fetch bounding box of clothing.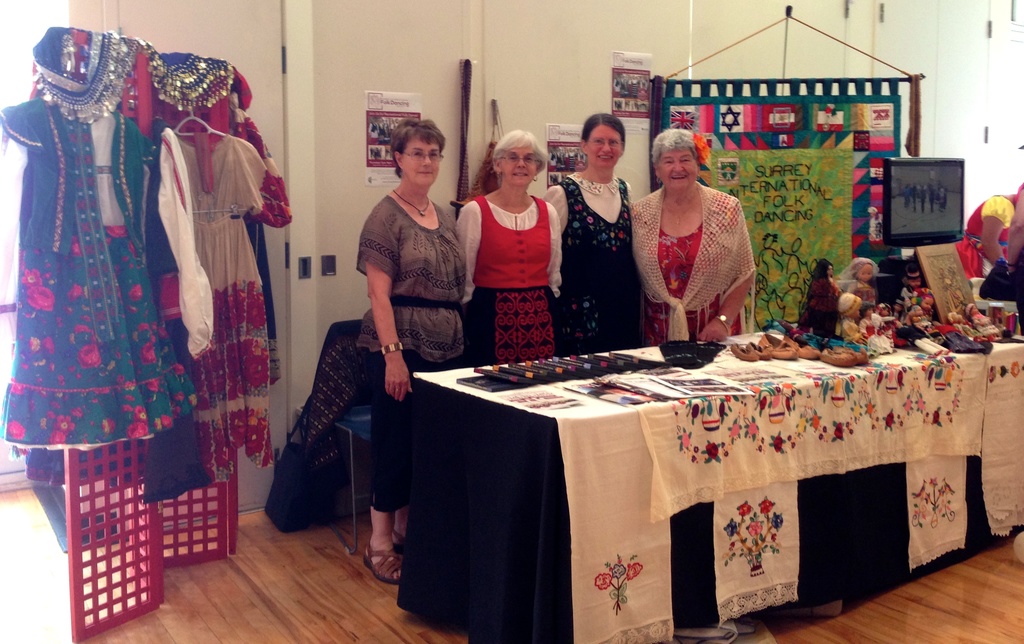
Bbox: (x1=355, y1=192, x2=467, y2=361).
